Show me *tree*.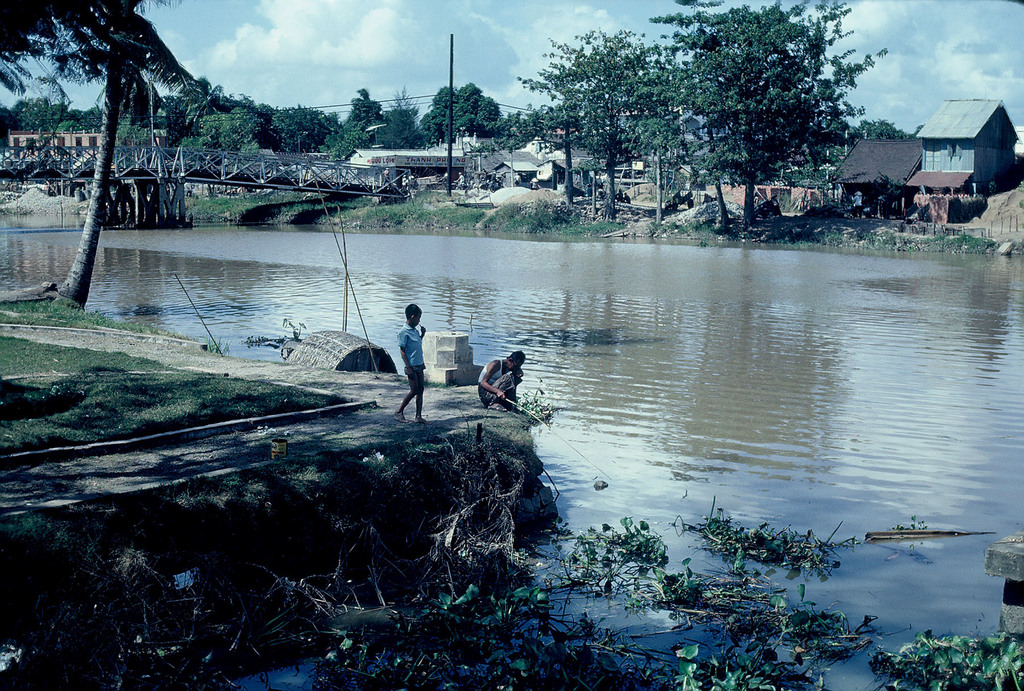
*tree* is here: <bbox>340, 82, 381, 139</bbox>.
